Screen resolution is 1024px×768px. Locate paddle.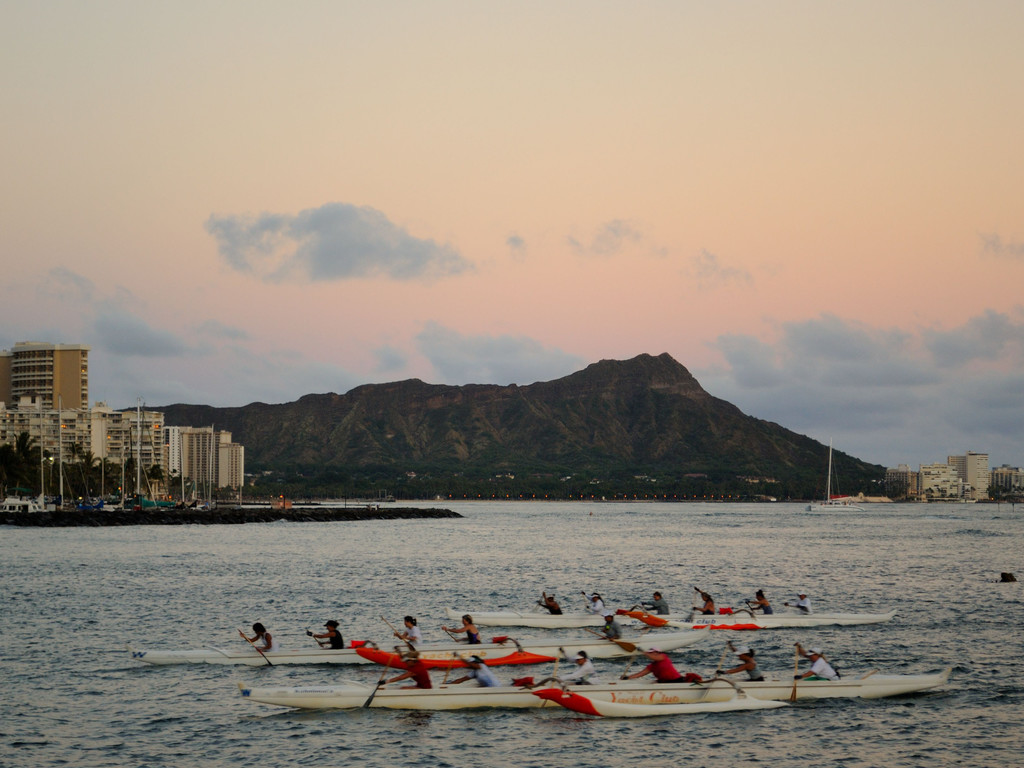
bbox=[550, 648, 559, 684].
